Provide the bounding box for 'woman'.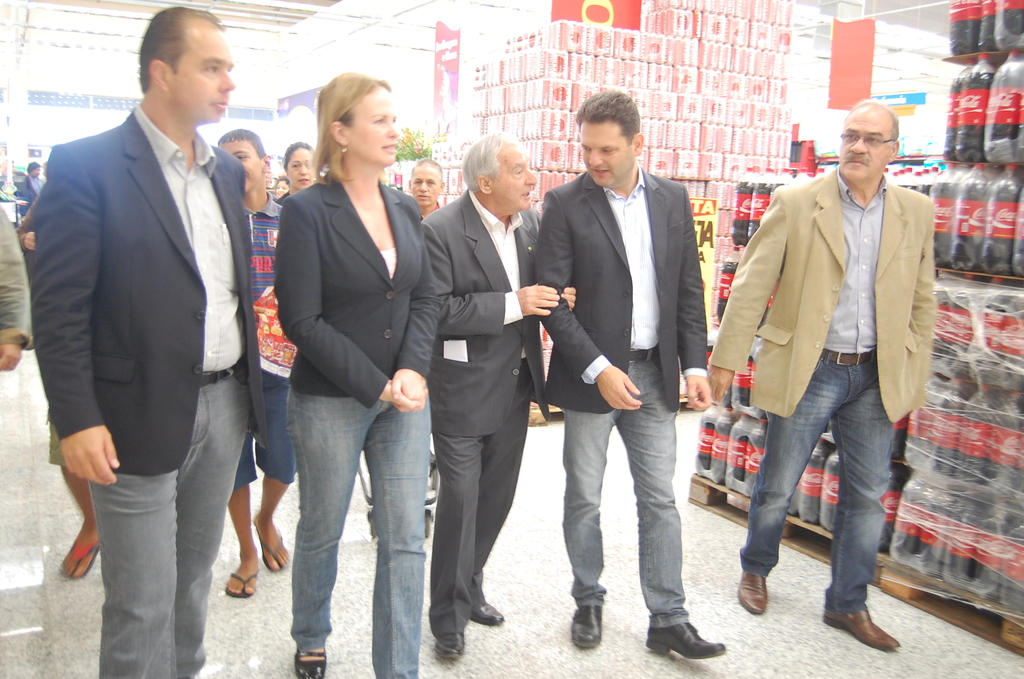
l=262, t=88, r=440, b=648.
